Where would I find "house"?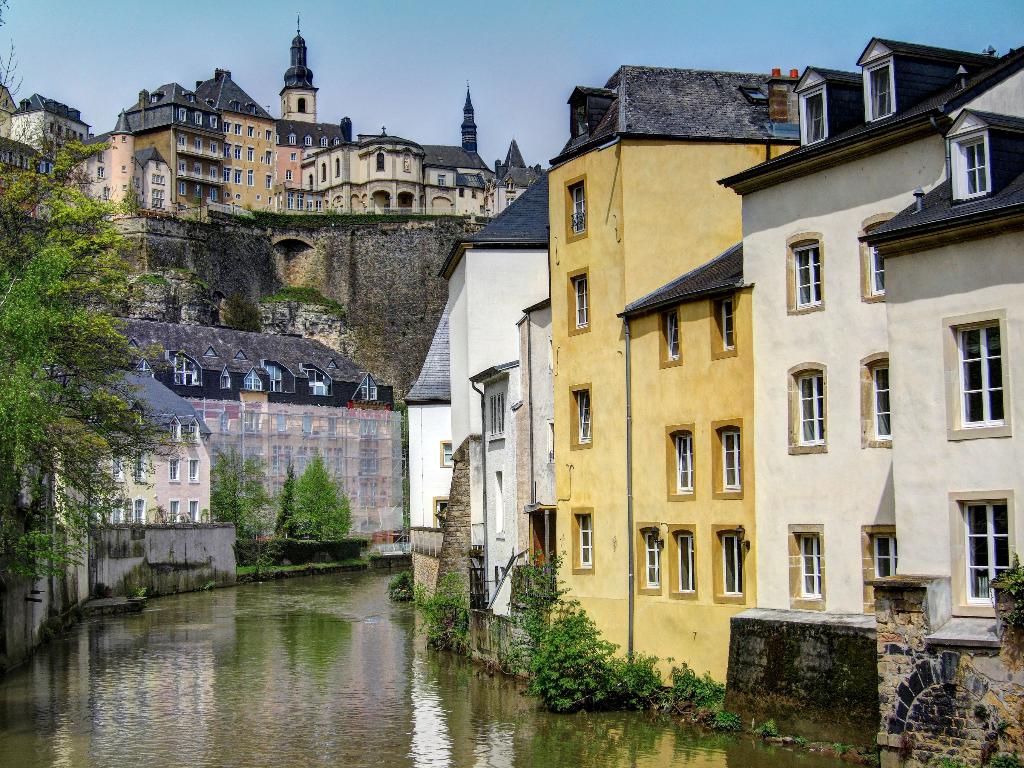
At {"left": 276, "top": 47, "right": 351, "bottom": 213}.
